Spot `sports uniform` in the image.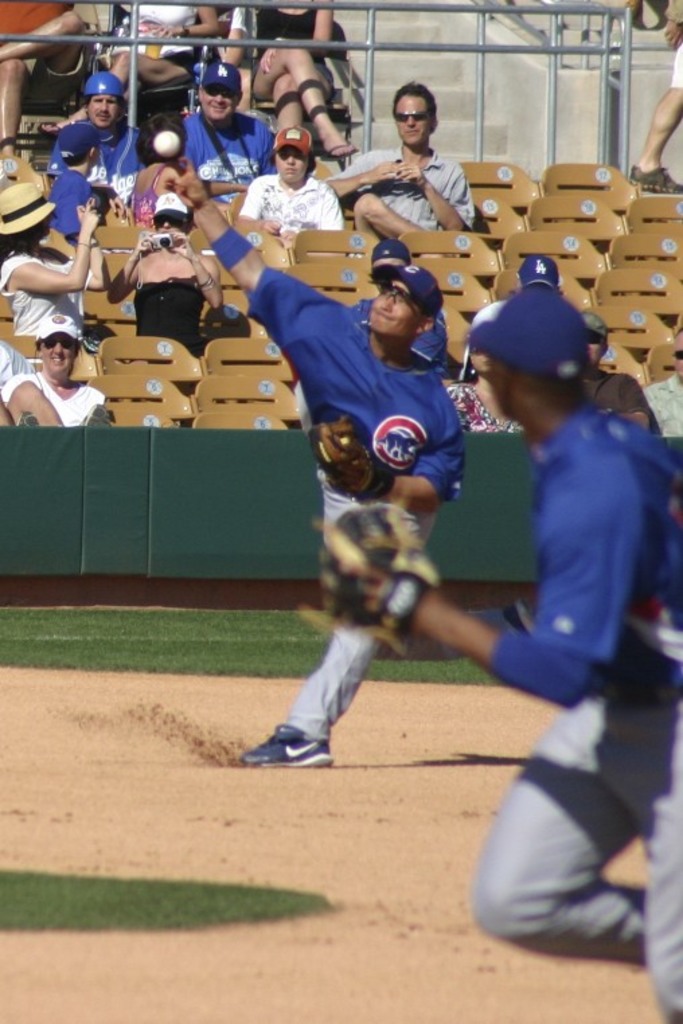
`sports uniform` found at 254,286,497,751.
